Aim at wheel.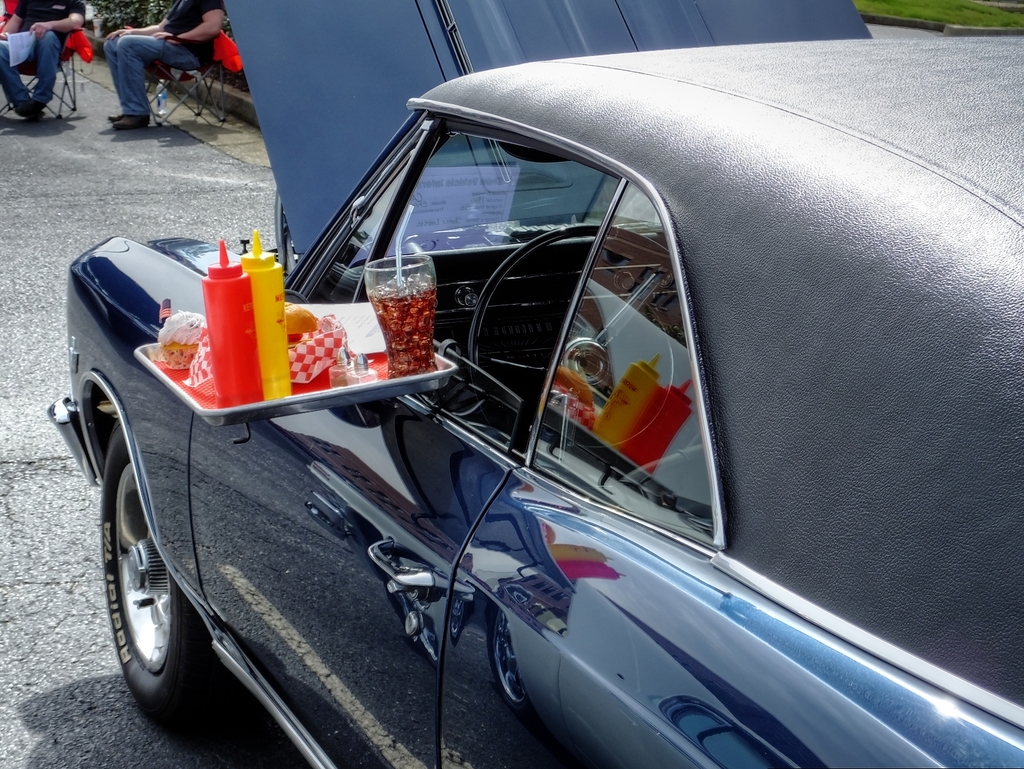
Aimed at [93, 423, 202, 724].
